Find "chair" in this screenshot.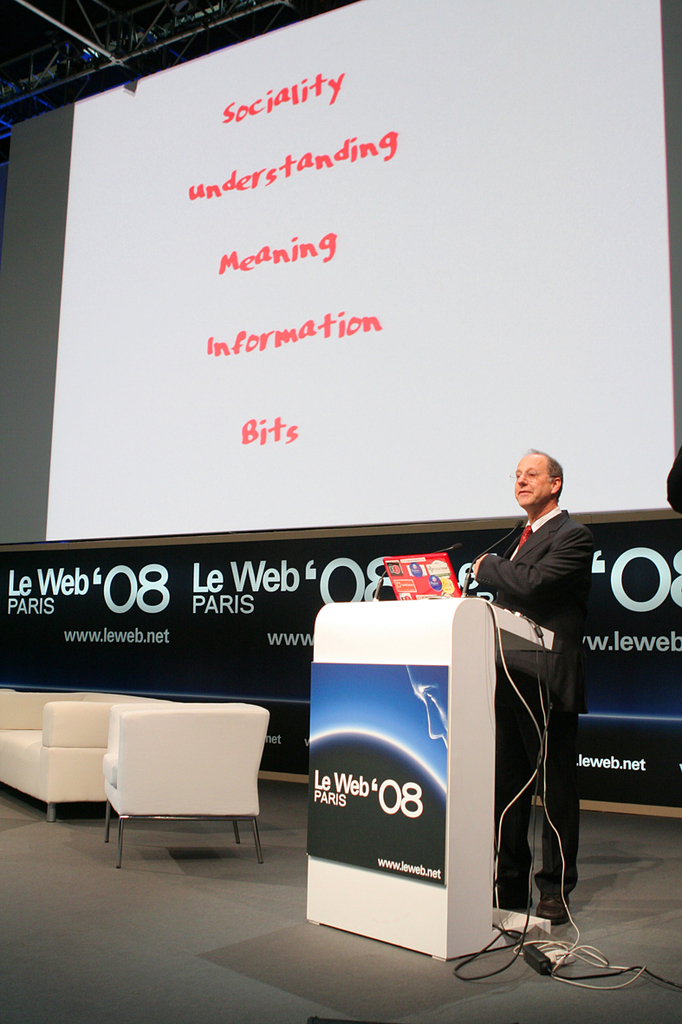
The bounding box for "chair" is 0:689:176:815.
